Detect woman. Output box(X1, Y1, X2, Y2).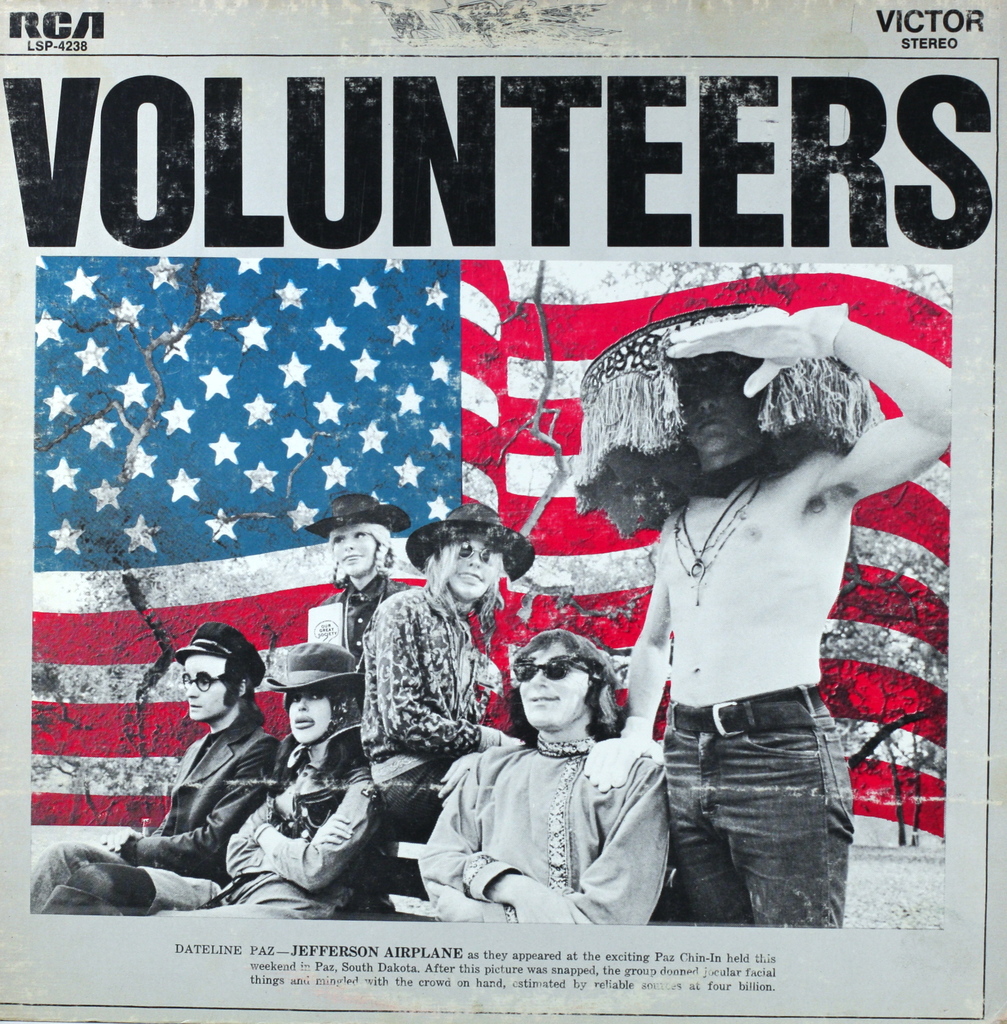
box(151, 634, 385, 917).
